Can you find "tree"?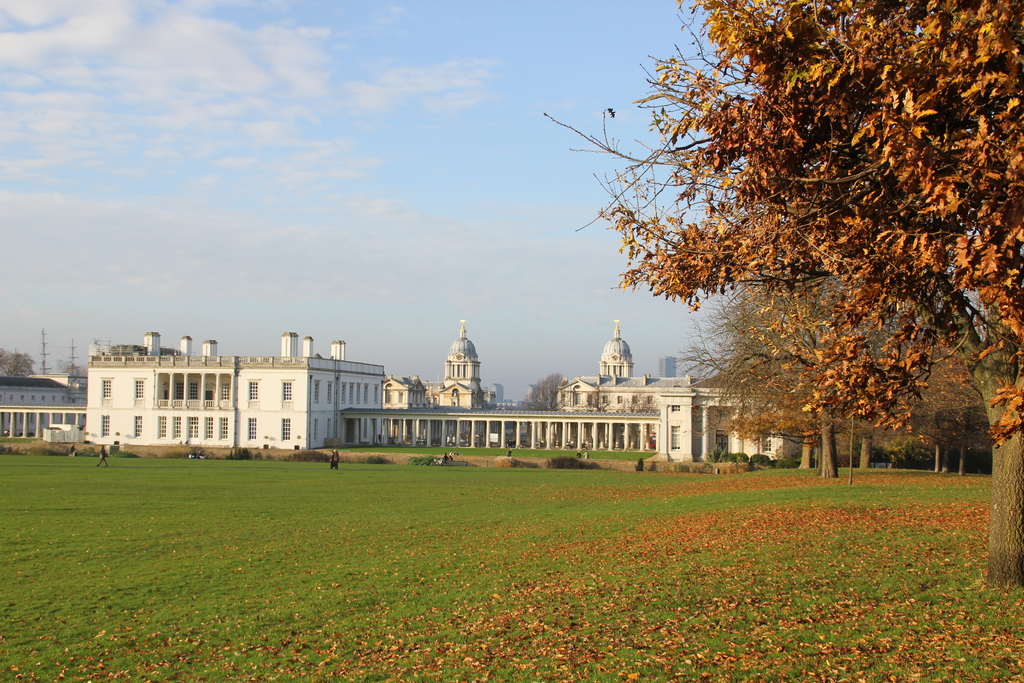
Yes, bounding box: Rect(0, 345, 38, 379).
